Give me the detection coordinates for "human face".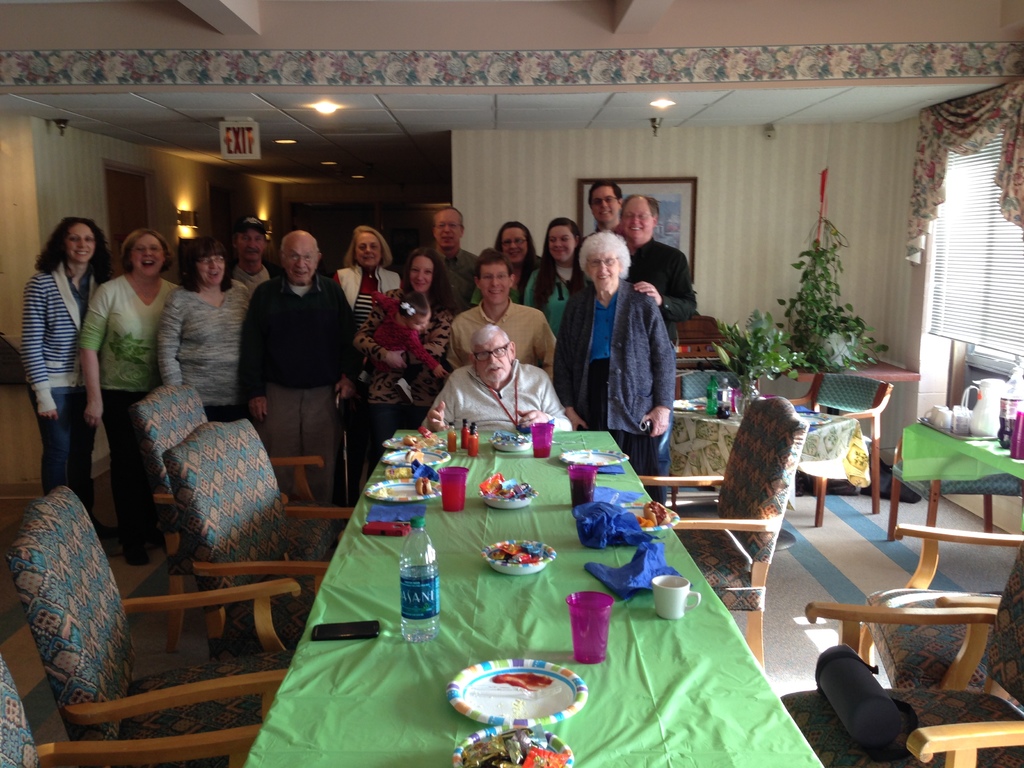
box=[551, 218, 581, 262].
